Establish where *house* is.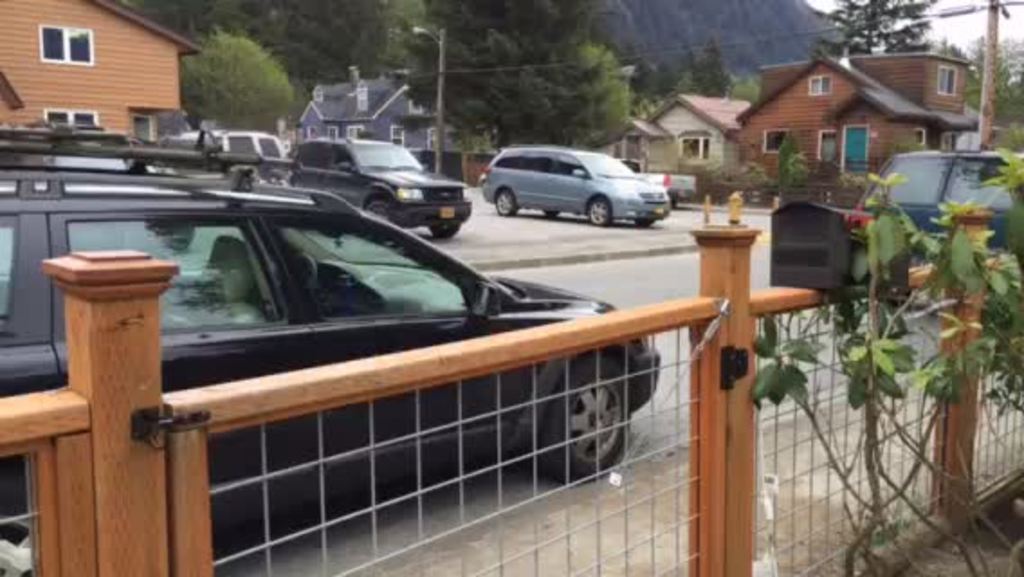
Established at (732,49,979,207).
